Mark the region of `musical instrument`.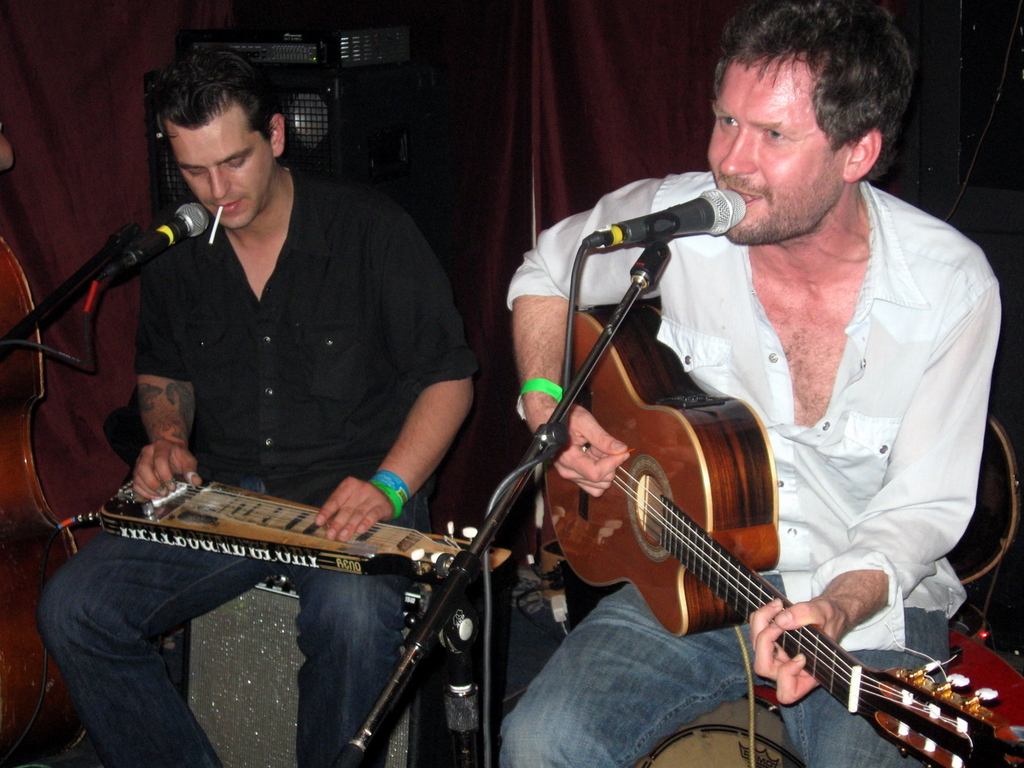
Region: 542,303,999,767.
